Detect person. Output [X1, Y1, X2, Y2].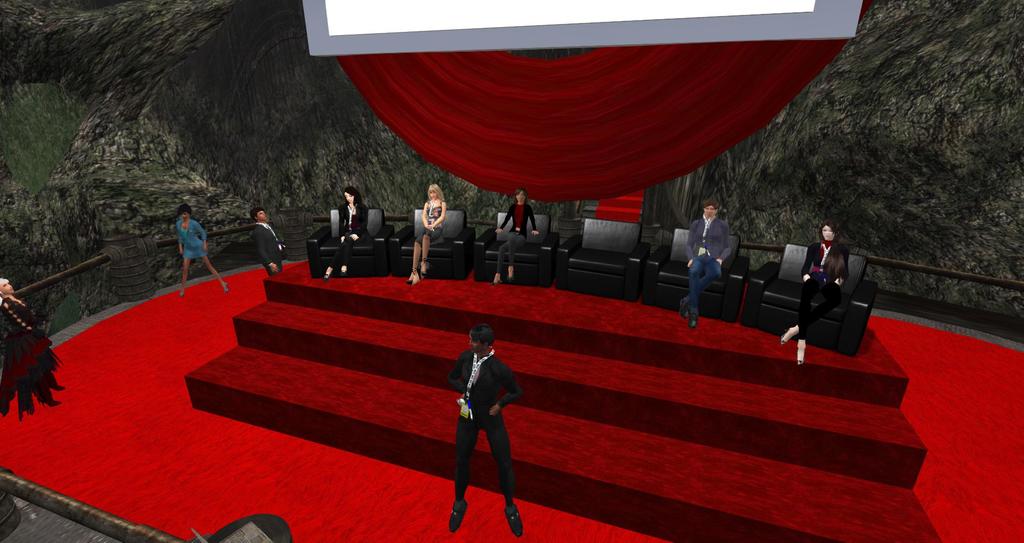
[321, 186, 369, 282].
